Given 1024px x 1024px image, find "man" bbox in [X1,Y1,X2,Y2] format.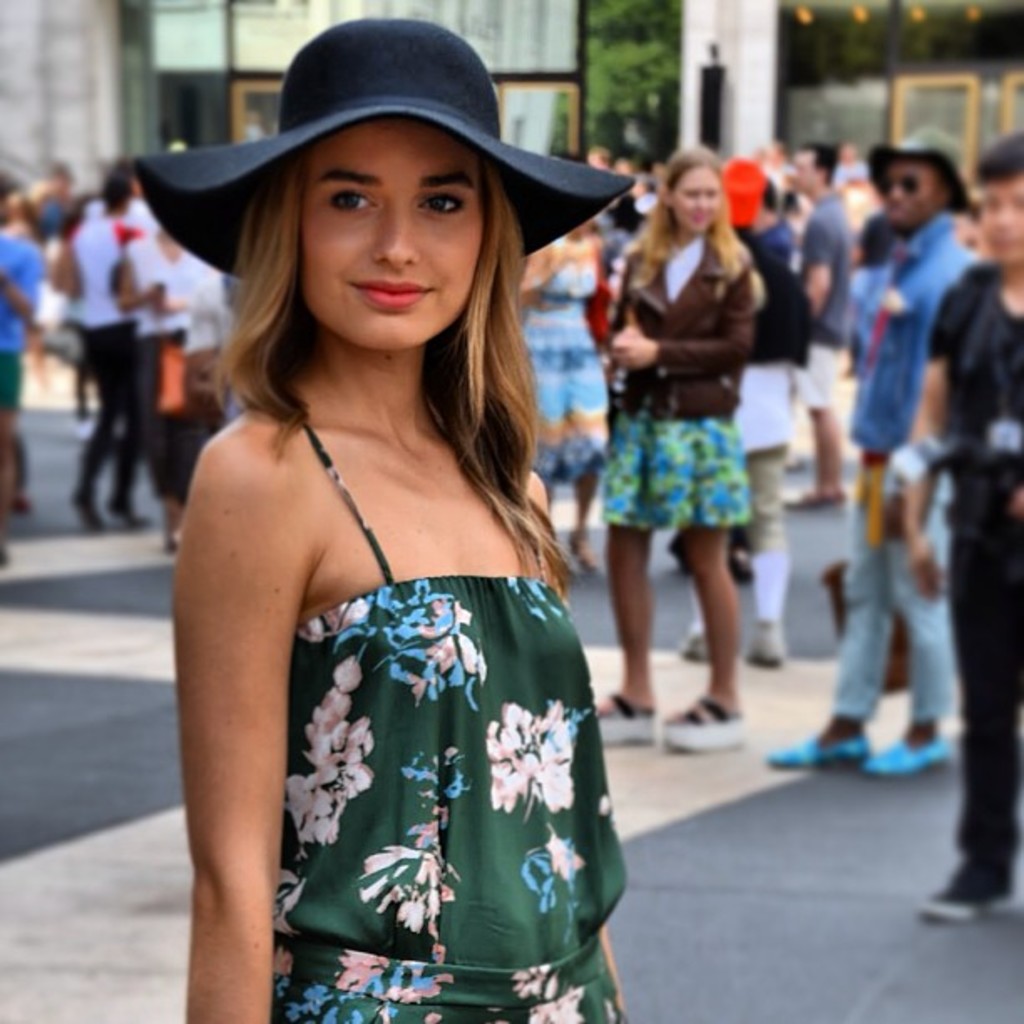
[781,146,853,502].
